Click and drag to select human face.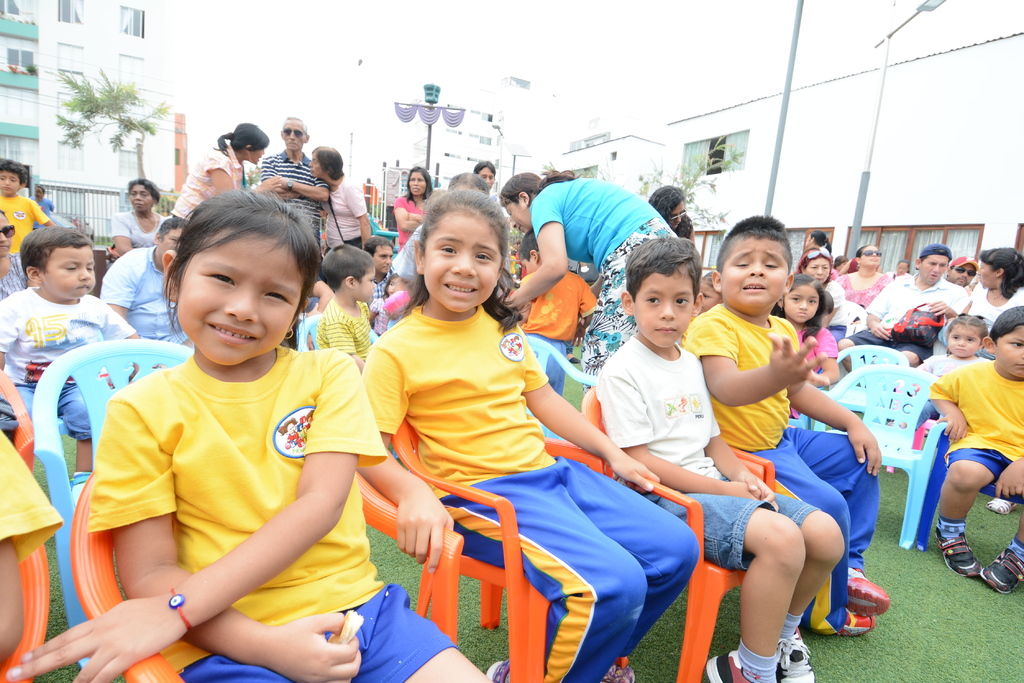
Selection: crop(785, 283, 819, 324).
